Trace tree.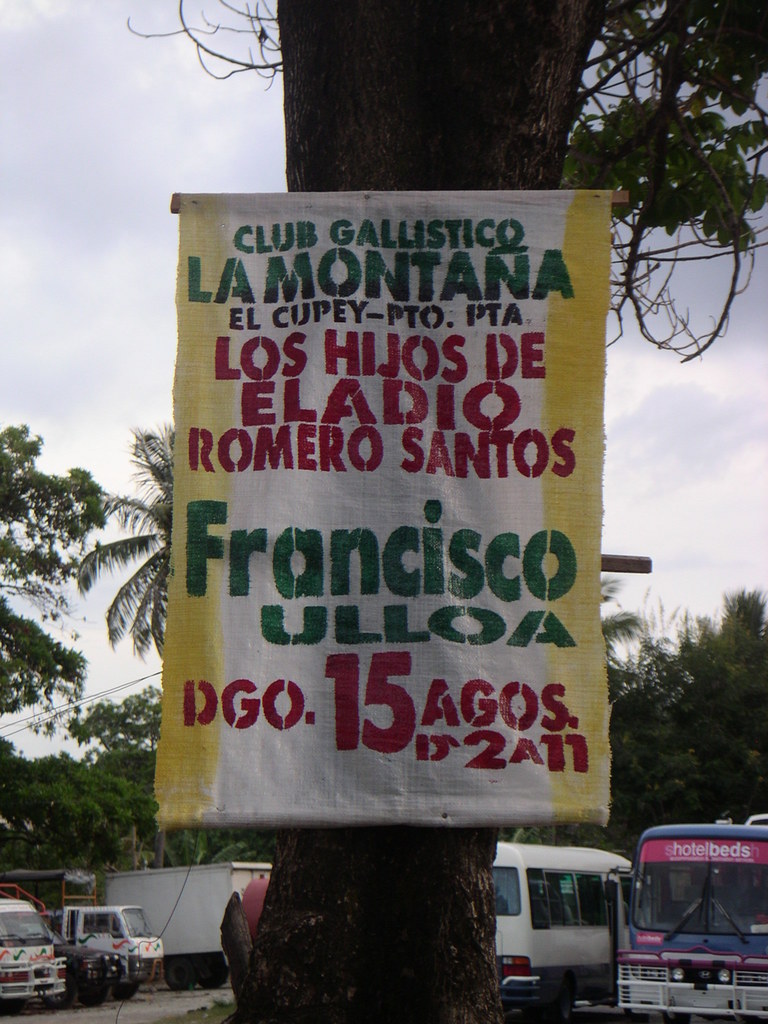
Traced to (x1=78, y1=420, x2=175, y2=659).
